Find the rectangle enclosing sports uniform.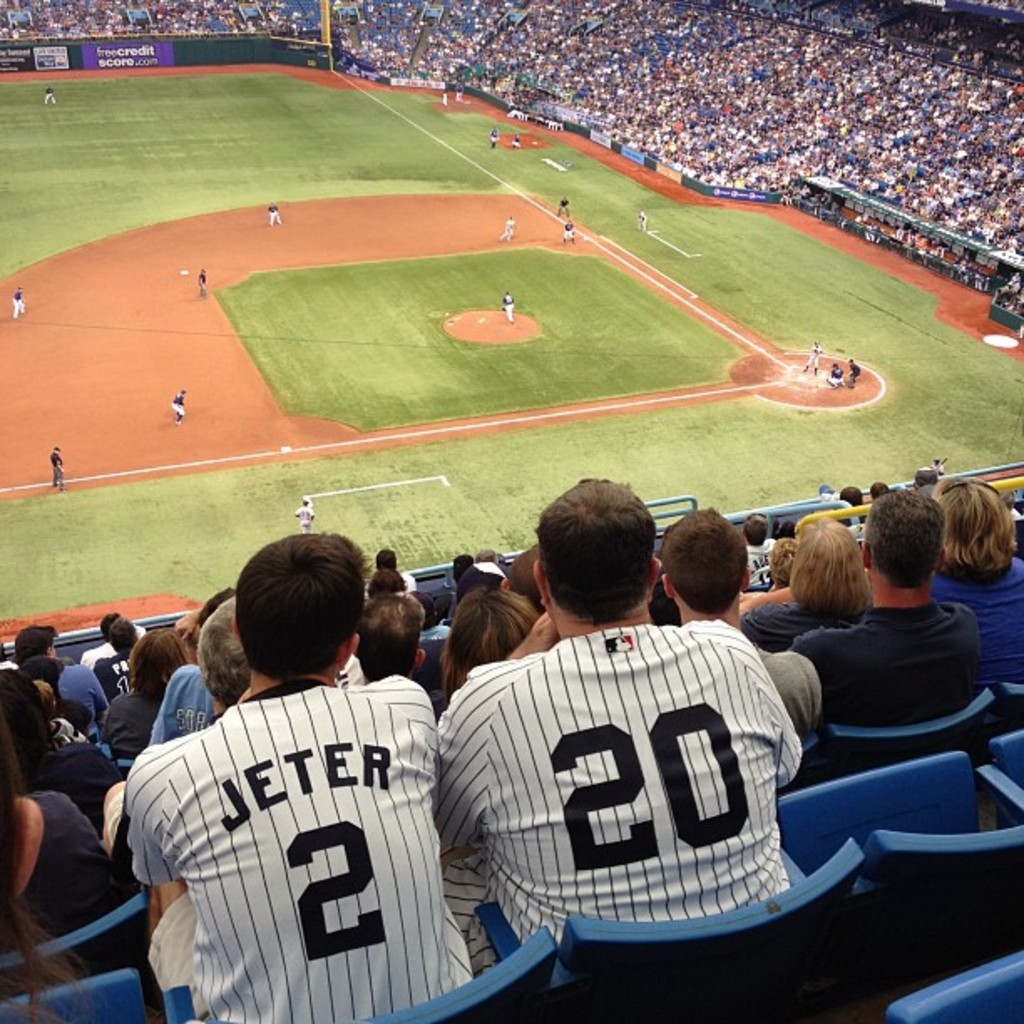
detection(806, 345, 822, 375).
